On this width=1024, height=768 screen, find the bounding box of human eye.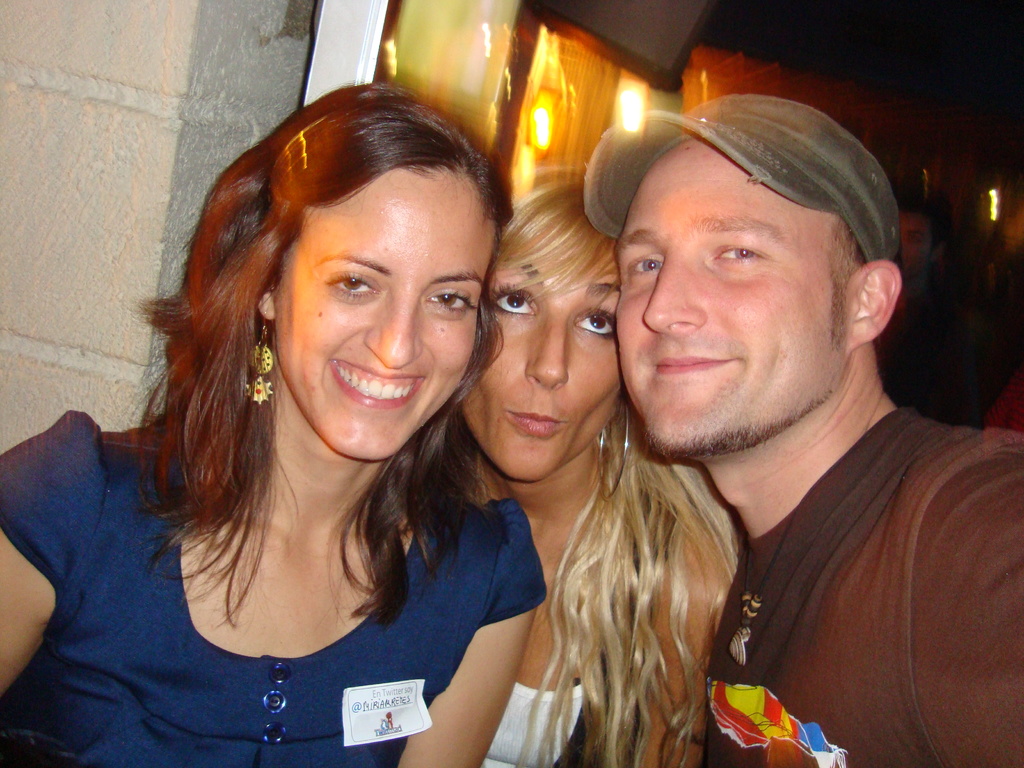
Bounding box: 489 275 534 320.
